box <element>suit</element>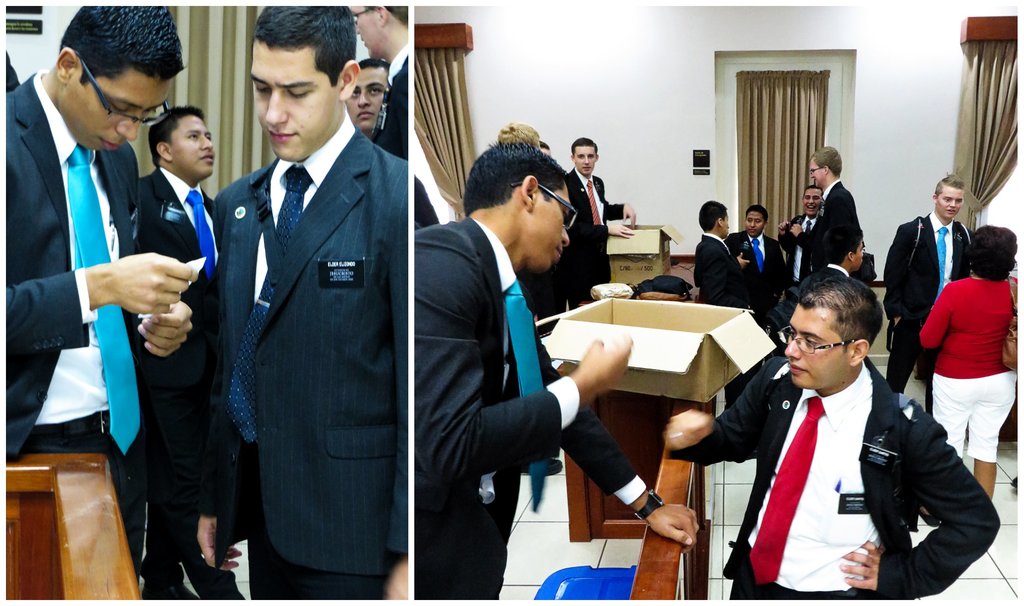
{"left": 412, "top": 216, "right": 648, "bottom": 605}
